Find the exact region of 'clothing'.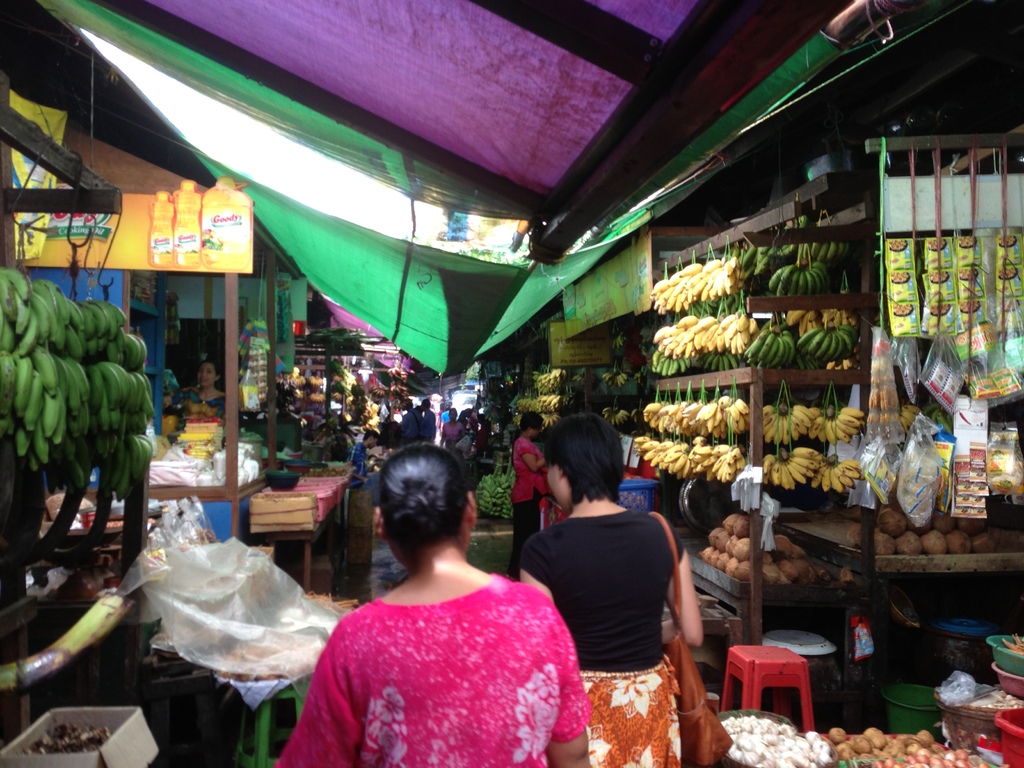
Exact region: bbox=[517, 420, 566, 561].
